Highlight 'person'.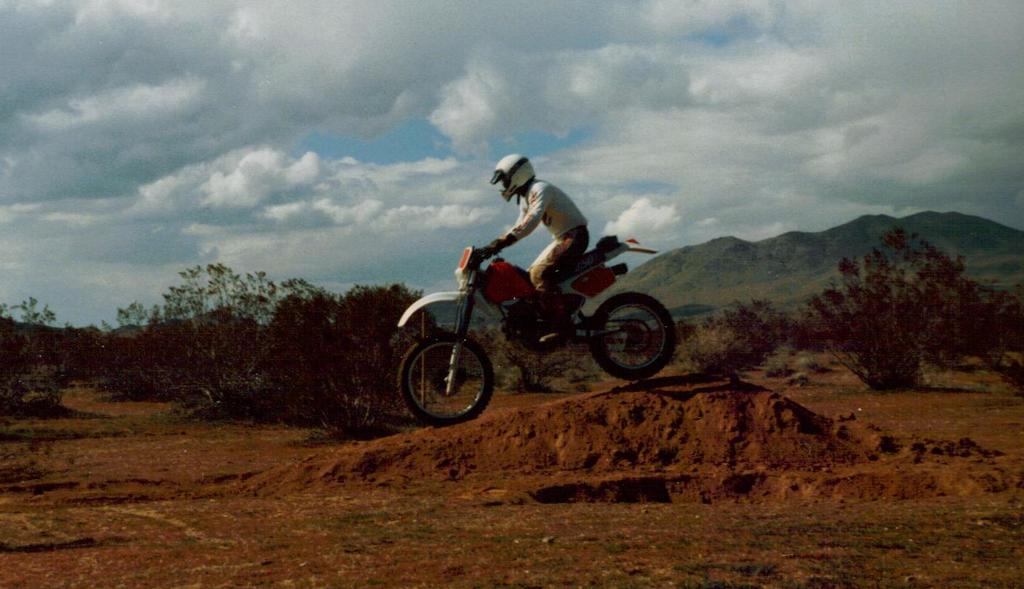
Highlighted region: Rect(471, 152, 595, 346).
